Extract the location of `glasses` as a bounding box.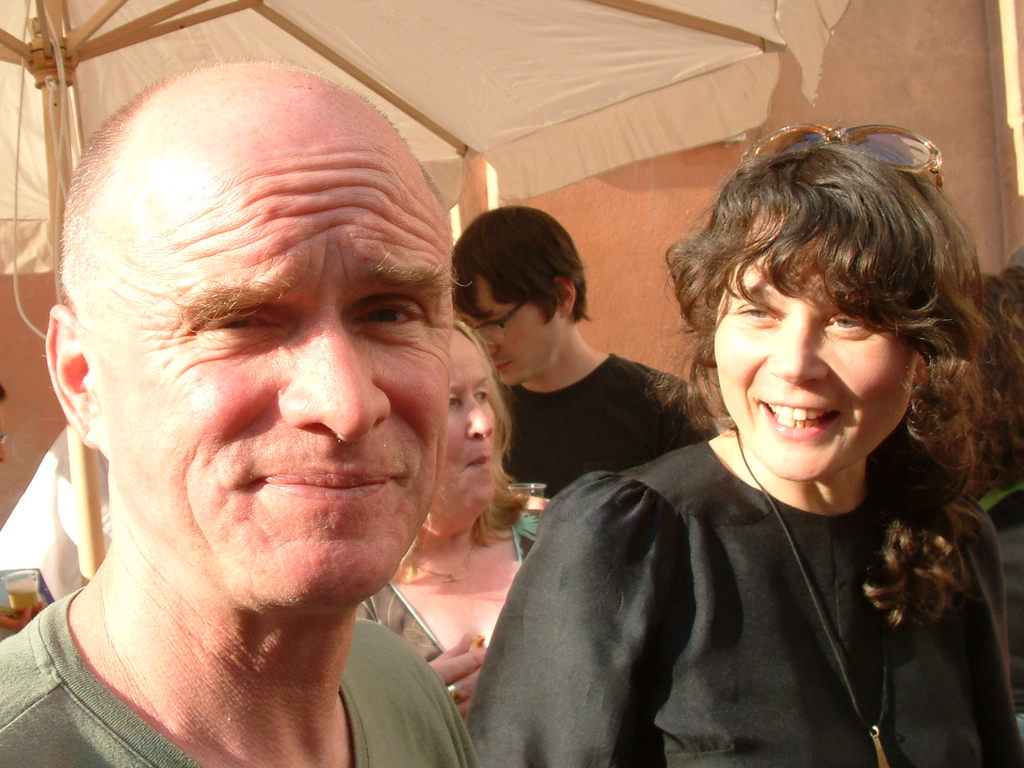
bbox=[467, 300, 529, 351].
